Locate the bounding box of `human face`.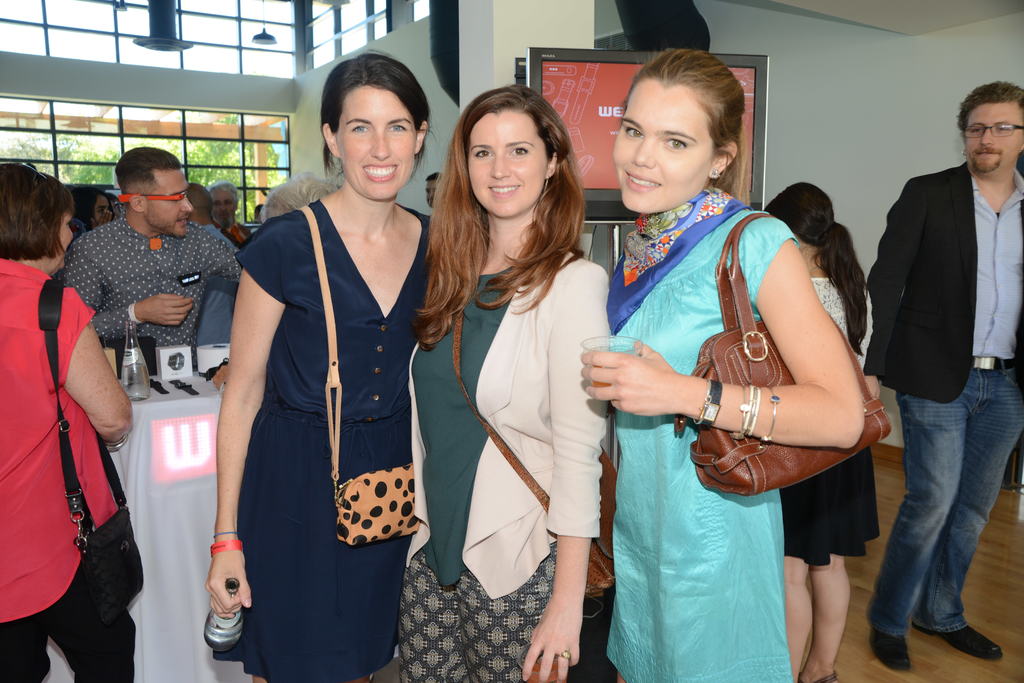
Bounding box: [967,100,1023,172].
